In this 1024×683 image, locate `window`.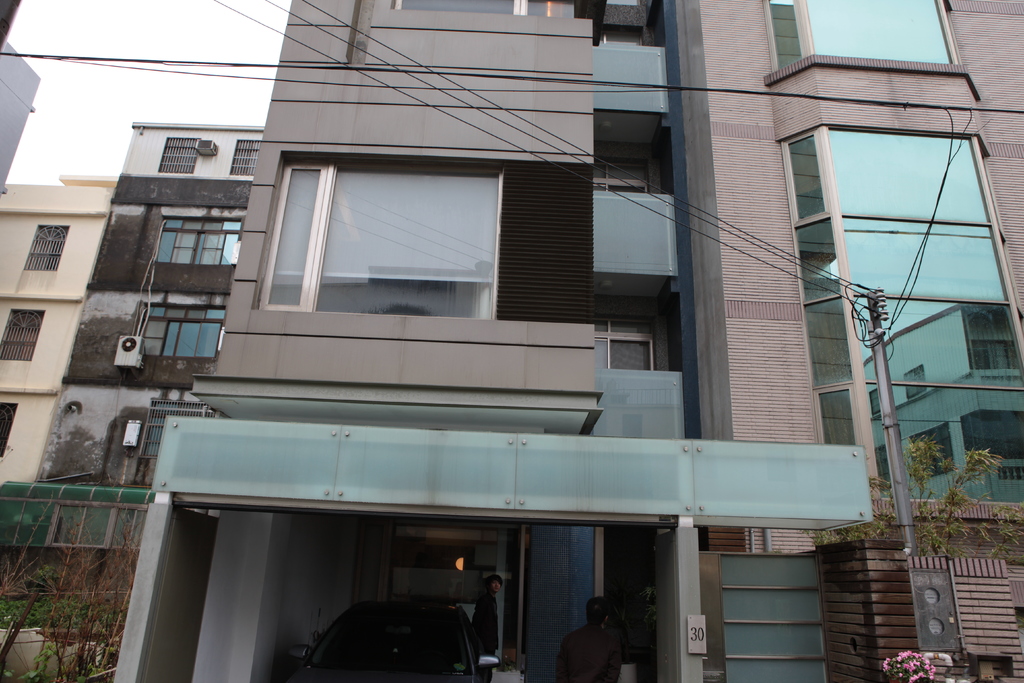
Bounding box: (x1=25, y1=226, x2=67, y2=270).
